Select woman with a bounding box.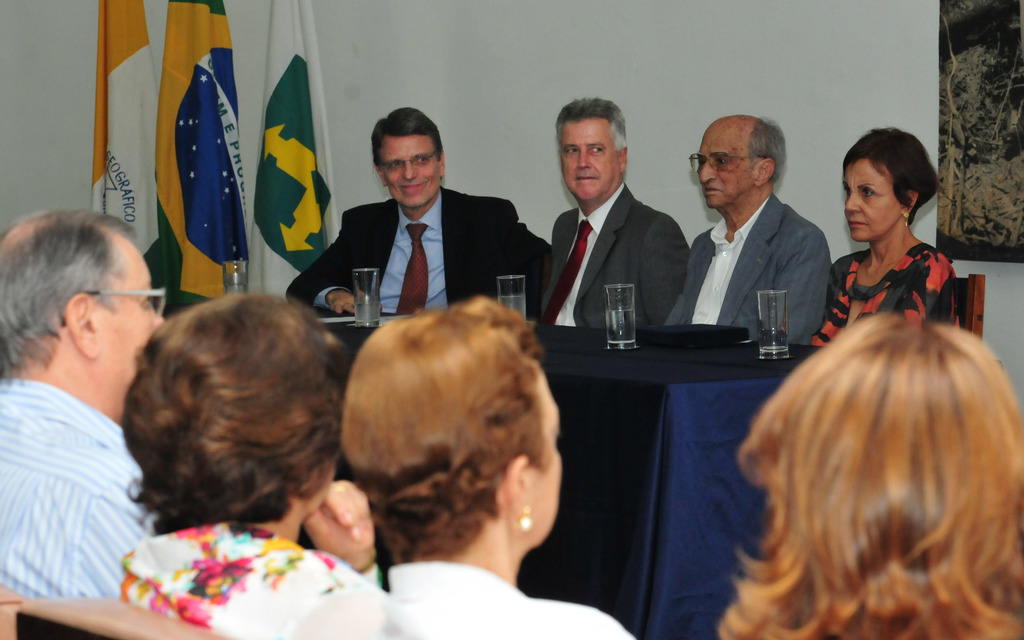
[715,309,1023,639].
